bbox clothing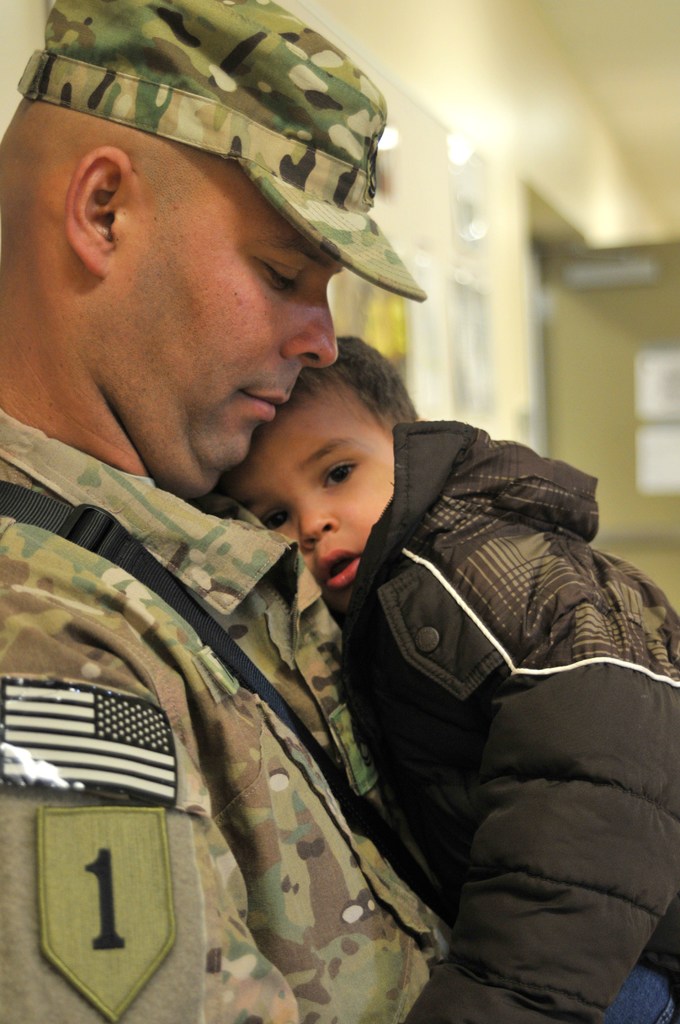
locate(0, 395, 471, 1023)
